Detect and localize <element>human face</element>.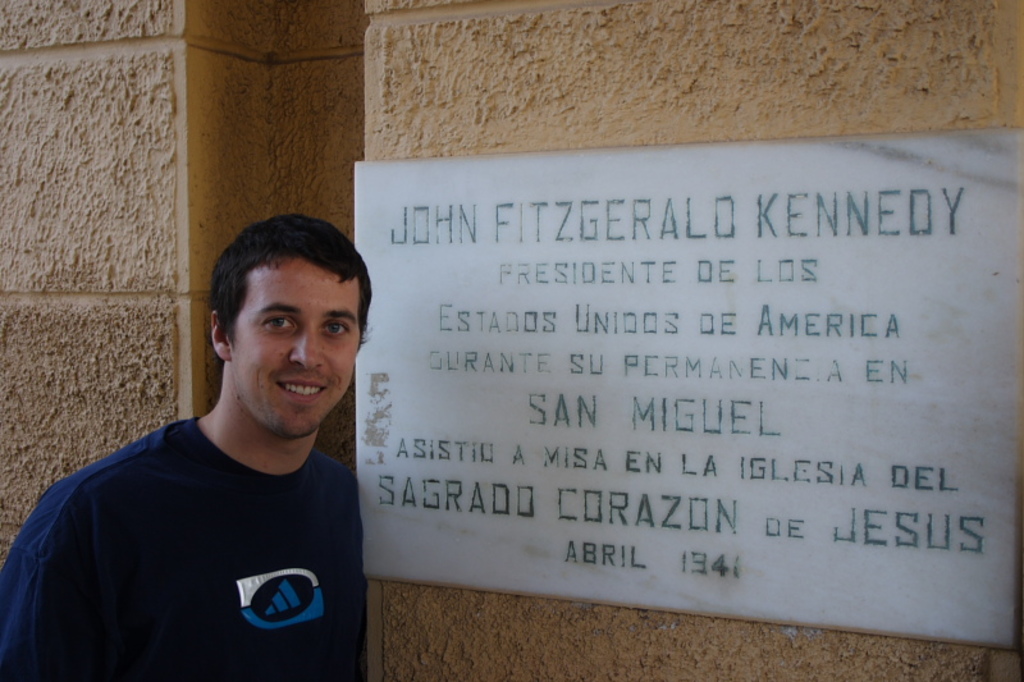
Localized at [233, 257, 361, 444].
